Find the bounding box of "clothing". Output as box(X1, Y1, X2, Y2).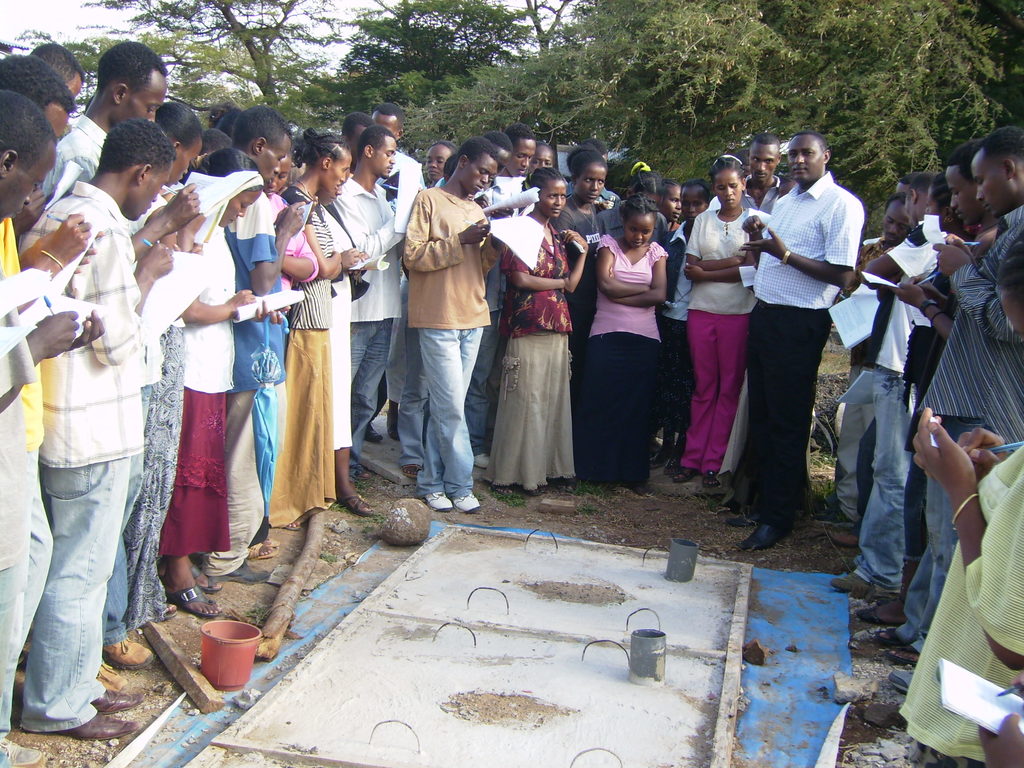
box(822, 208, 1023, 765).
